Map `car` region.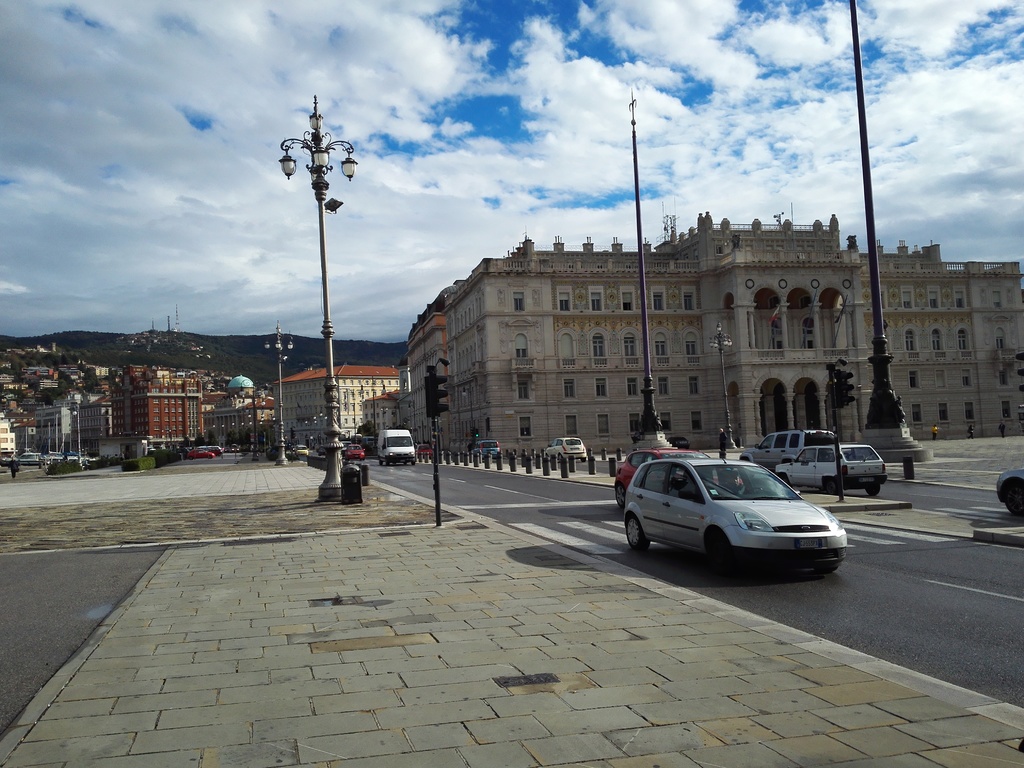
Mapped to l=739, t=427, r=837, b=465.
